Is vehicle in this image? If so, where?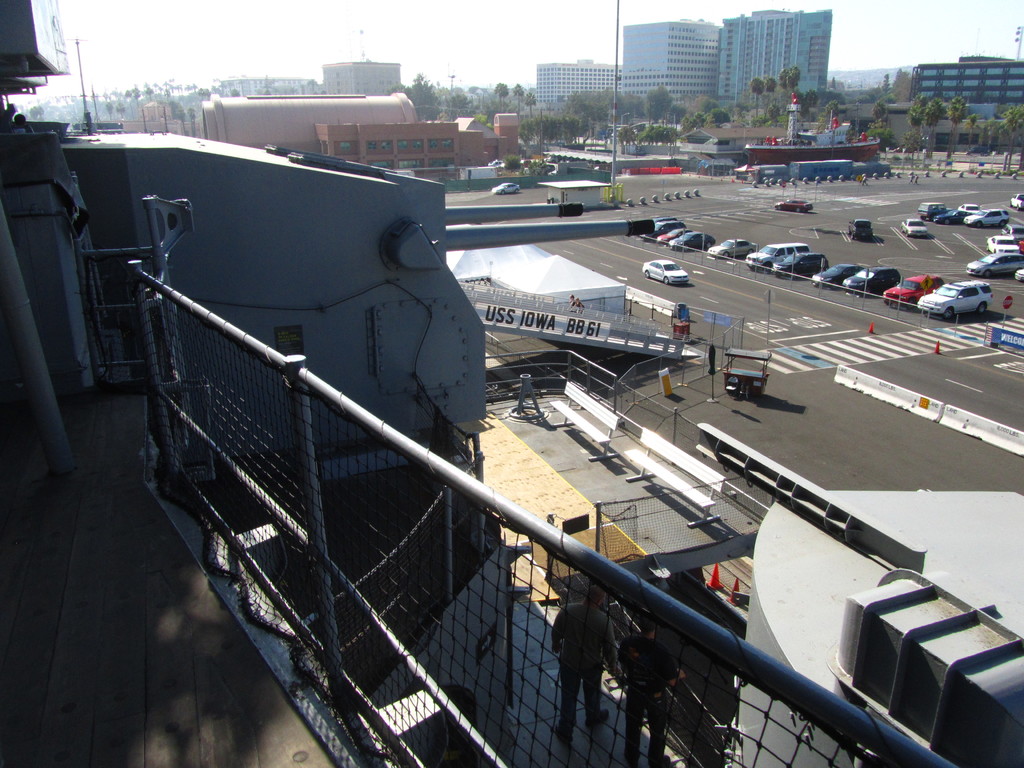
Yes, at rect(773, 252, 829, 276).
